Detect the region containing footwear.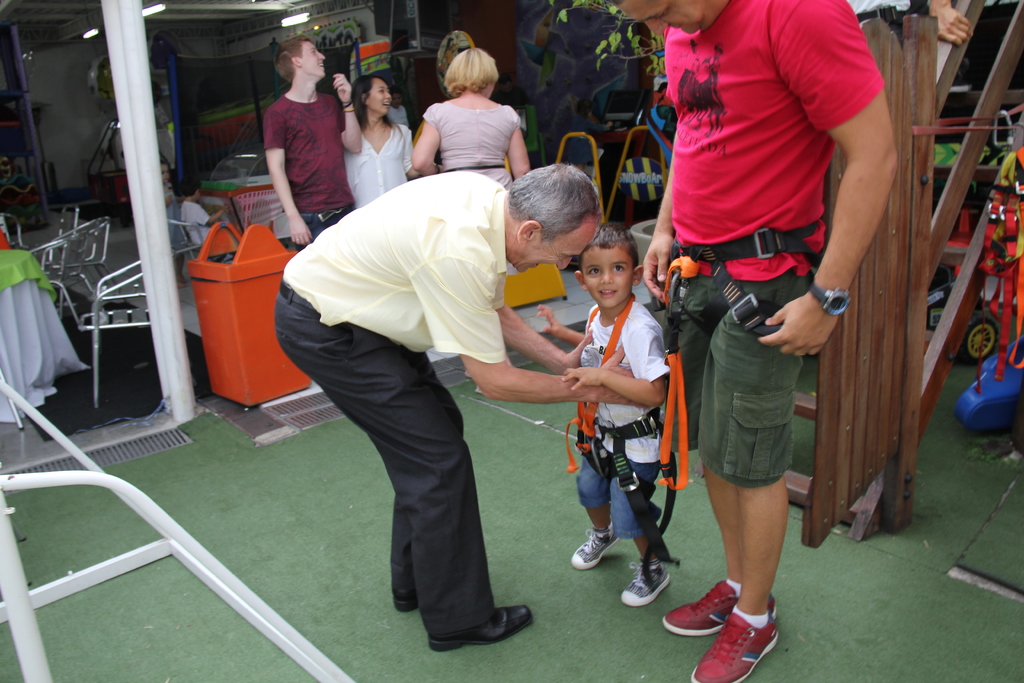
(x1=570, y1=521, x2=630, y2=572).
